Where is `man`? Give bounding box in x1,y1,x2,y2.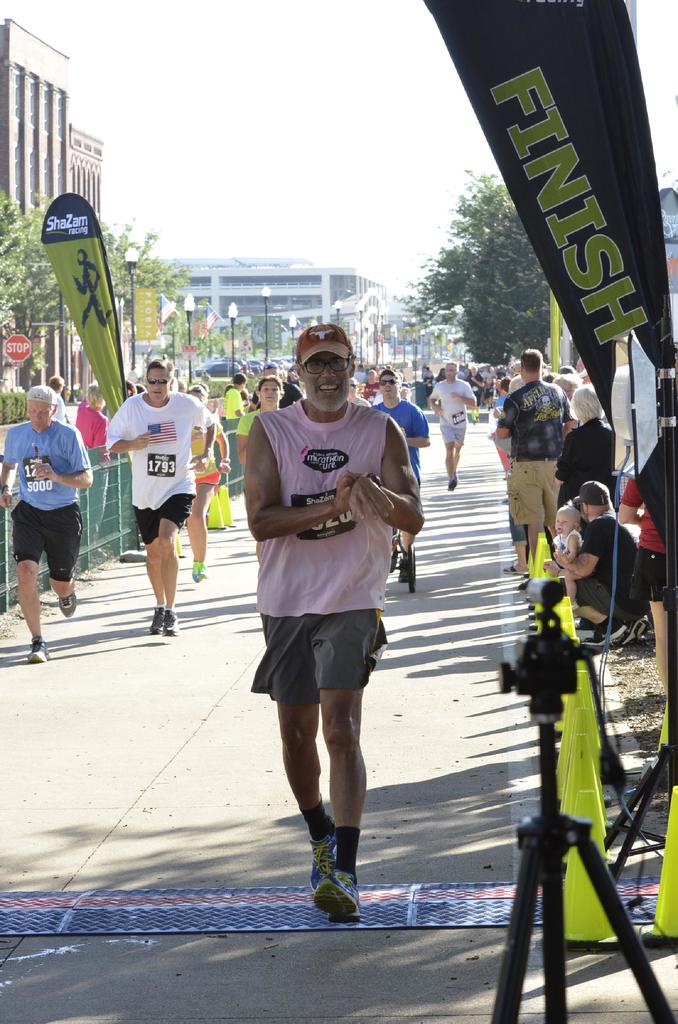
481,344,579,593.
